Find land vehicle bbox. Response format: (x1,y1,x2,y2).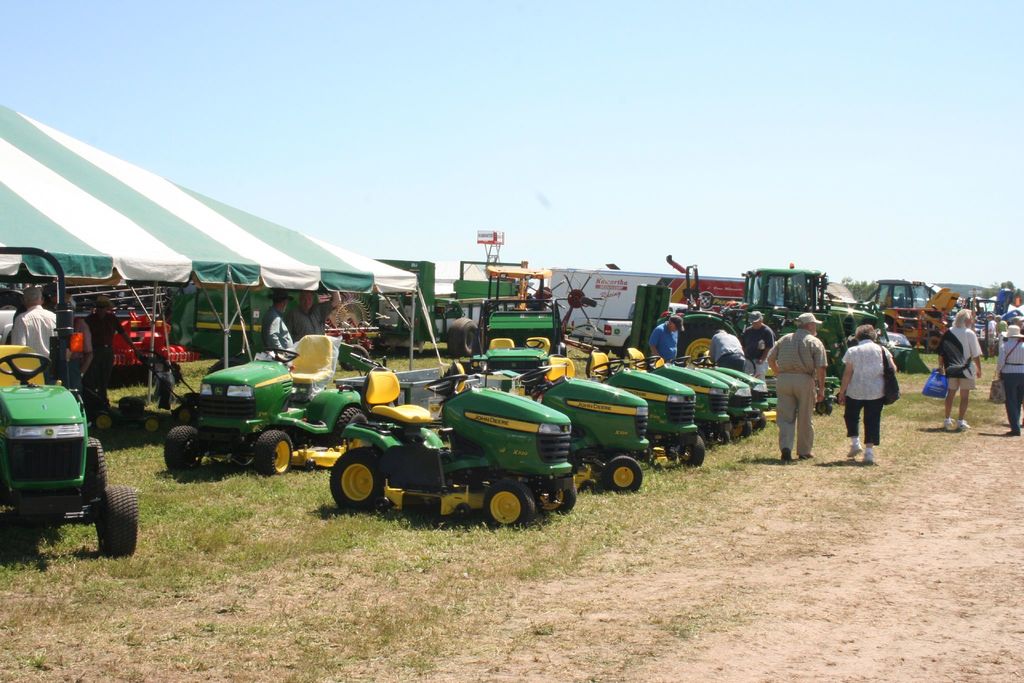
(714,365,765,427).
